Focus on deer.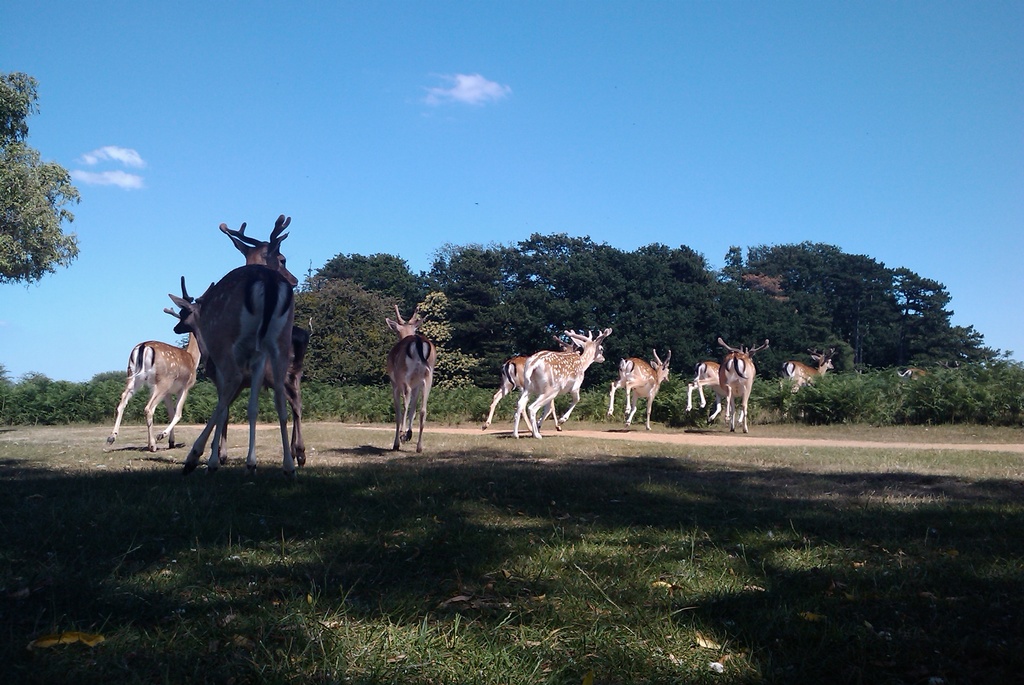
Focused at [106, 325, 204, 453].
